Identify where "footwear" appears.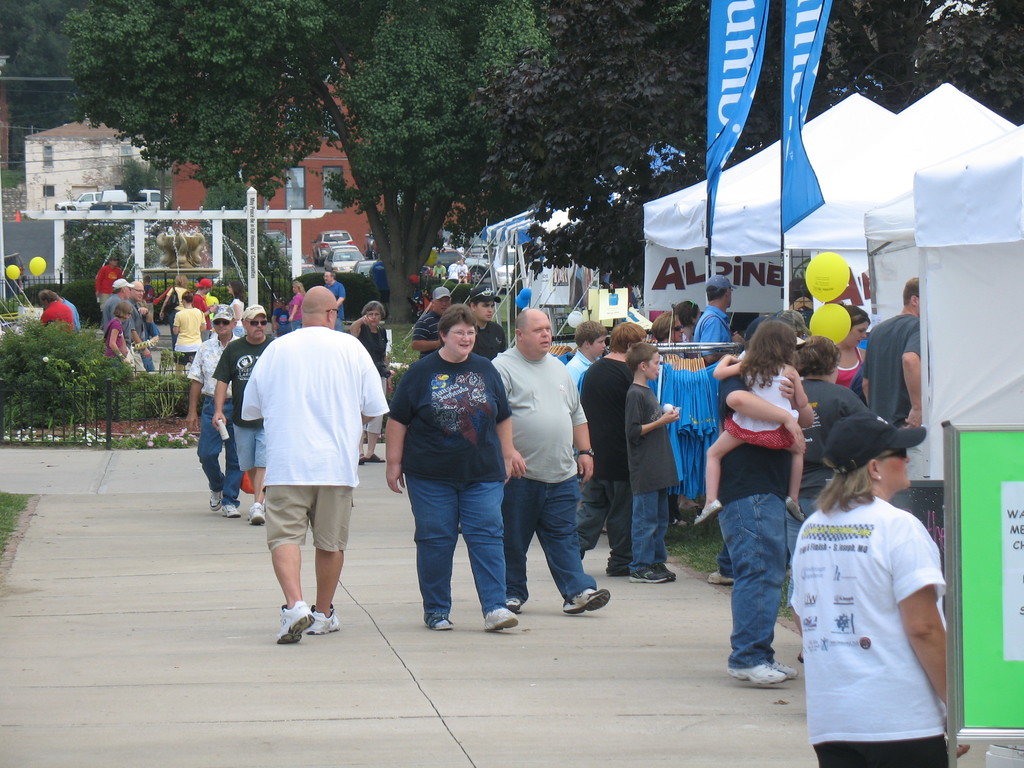
Appears at [276,591,314,644].
